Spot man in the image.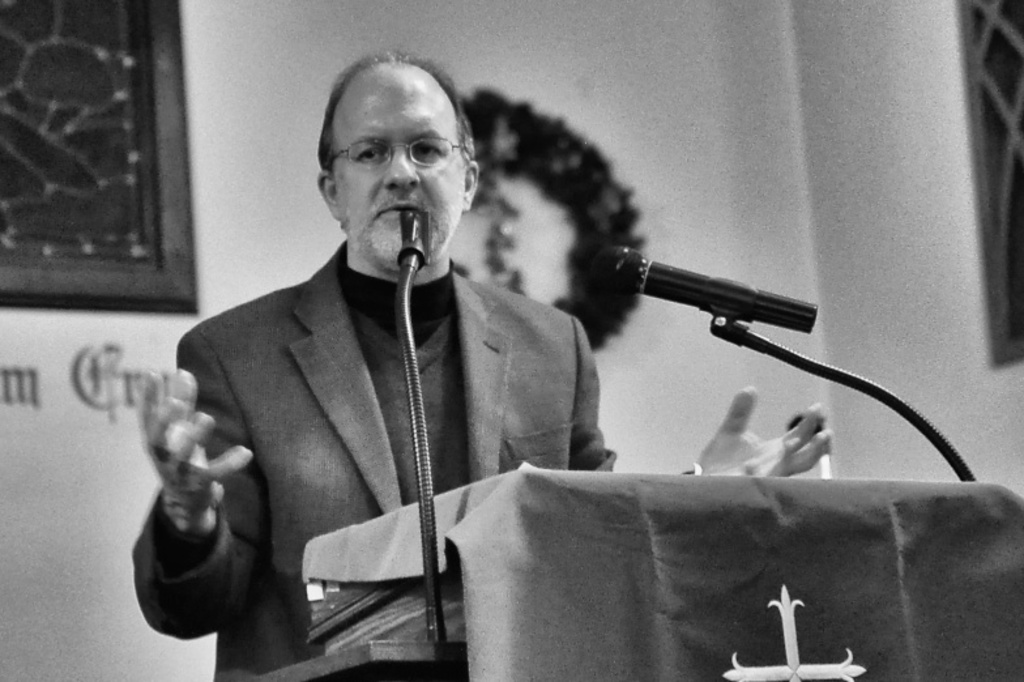
man found at left=158, top=74, right=918, bottom=632.
